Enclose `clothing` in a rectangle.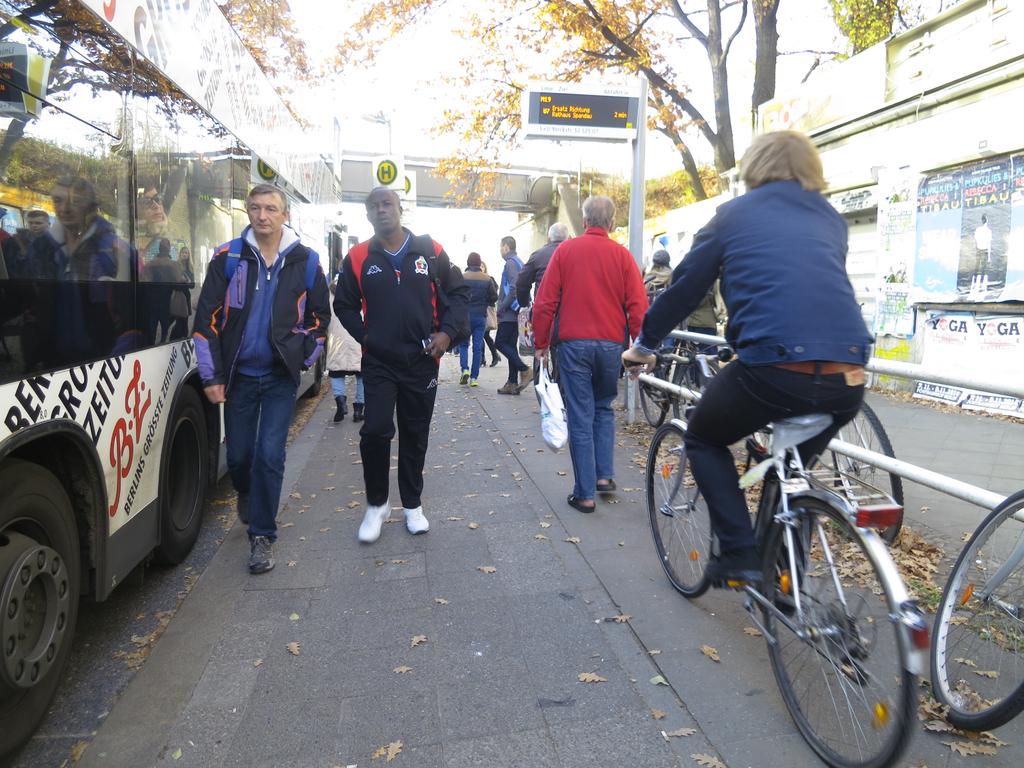
634:177:890:357.
